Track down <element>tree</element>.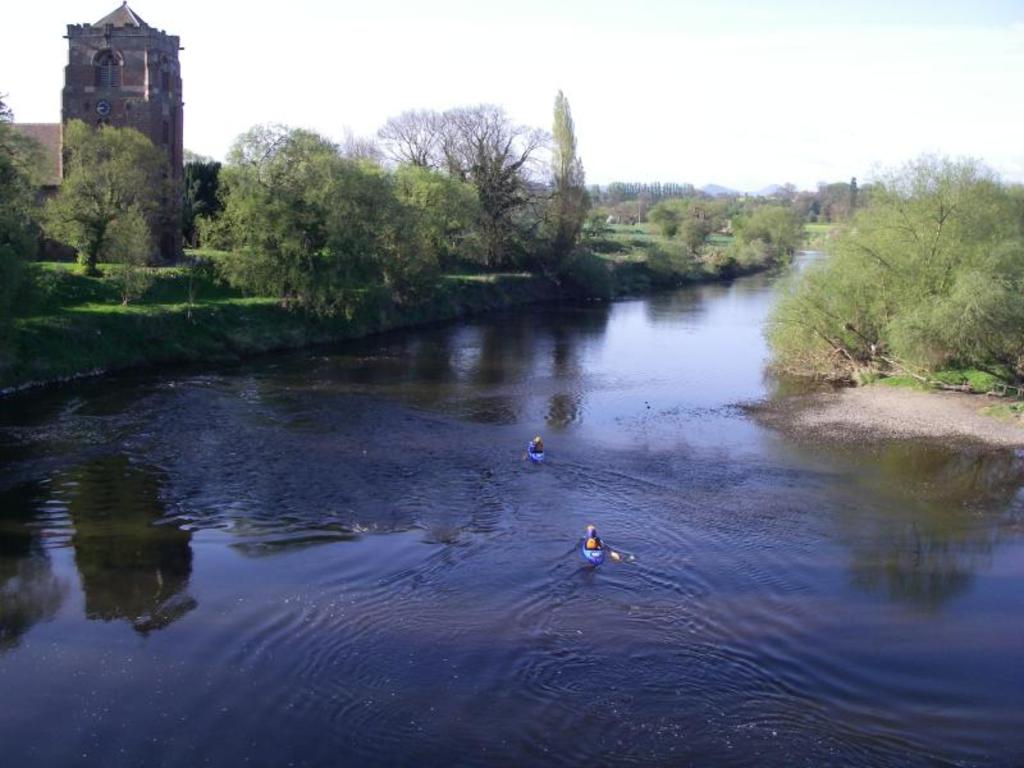
Tracked to (718,232,773,266).
